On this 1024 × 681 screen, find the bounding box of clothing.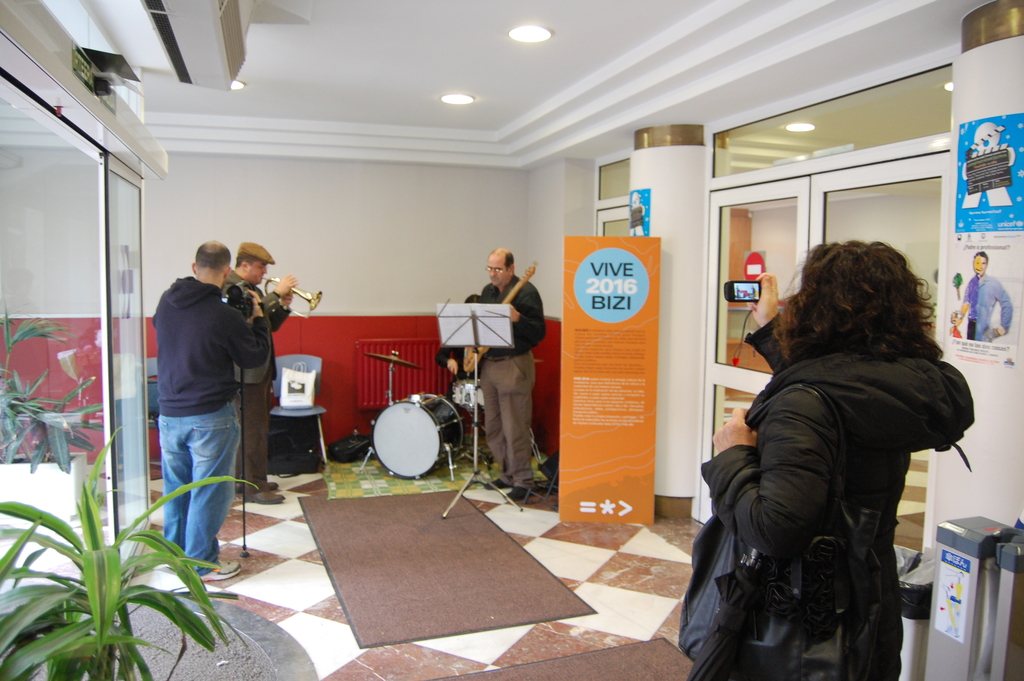
Bounding box: l=161, t=400, r=236, b=564.
